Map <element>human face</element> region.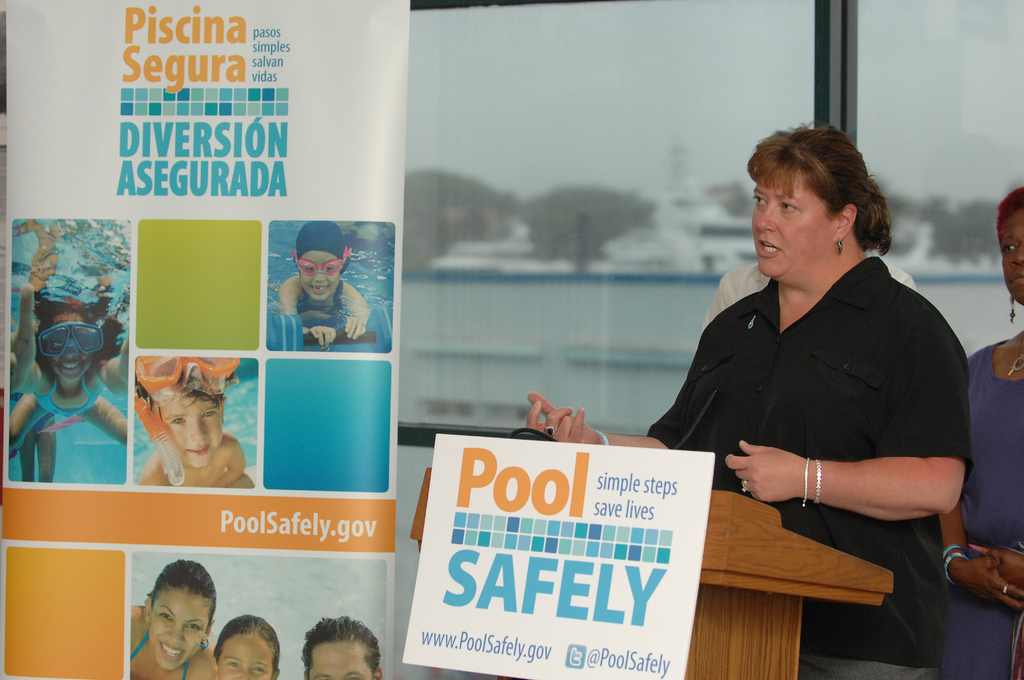
Mapped to 160:398:219:466.
